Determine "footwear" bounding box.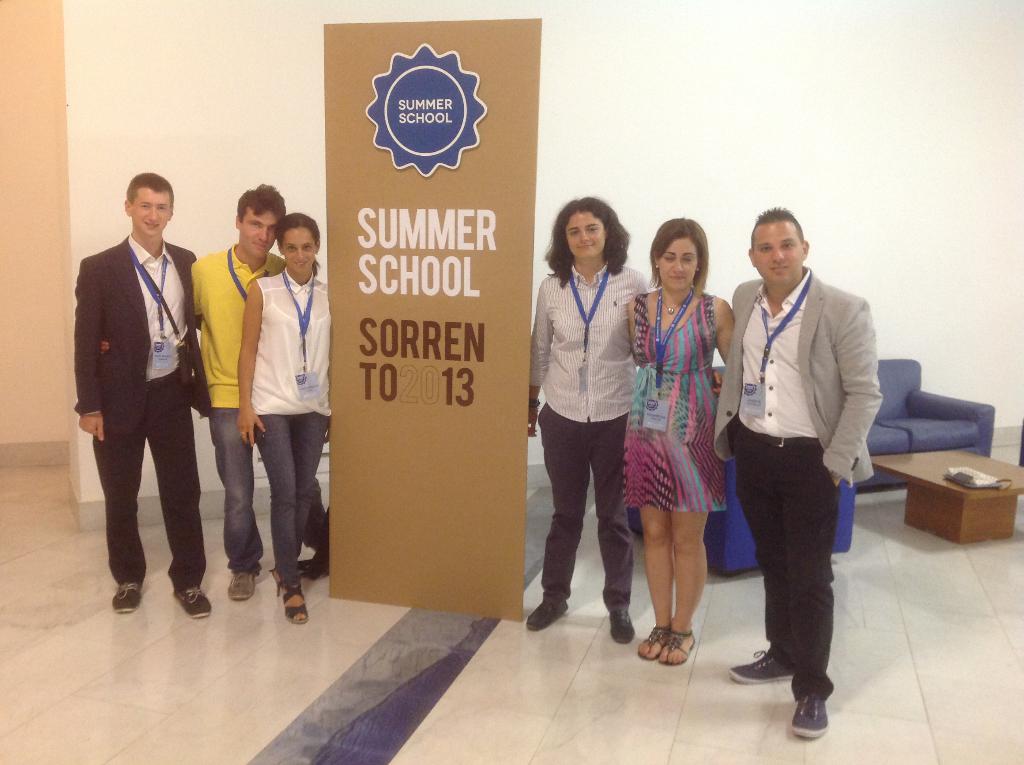
Determined: [639,625,675,654].
